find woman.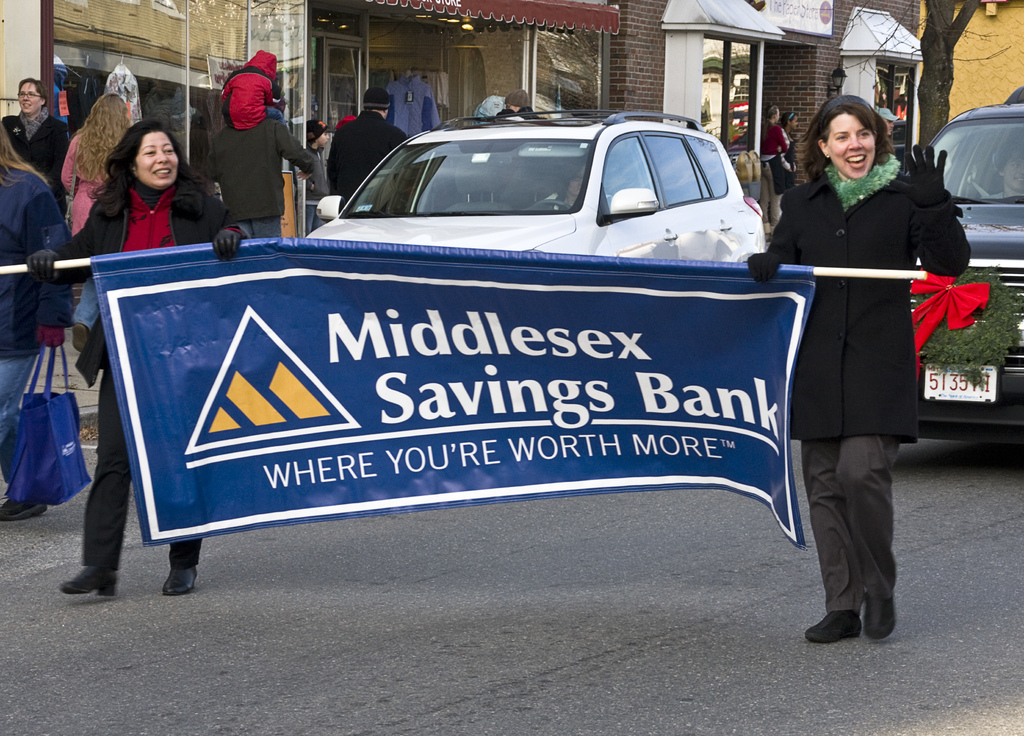
BBox(0, 122, 70, 524).
